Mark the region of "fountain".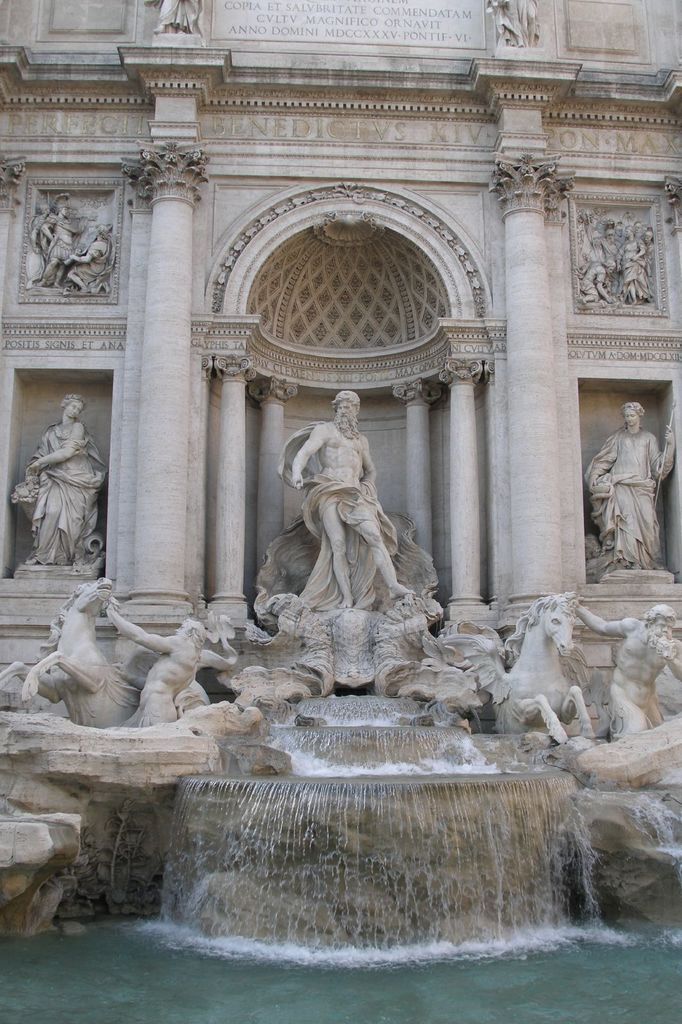
Region: bbox(62, 606, 681, 973).
